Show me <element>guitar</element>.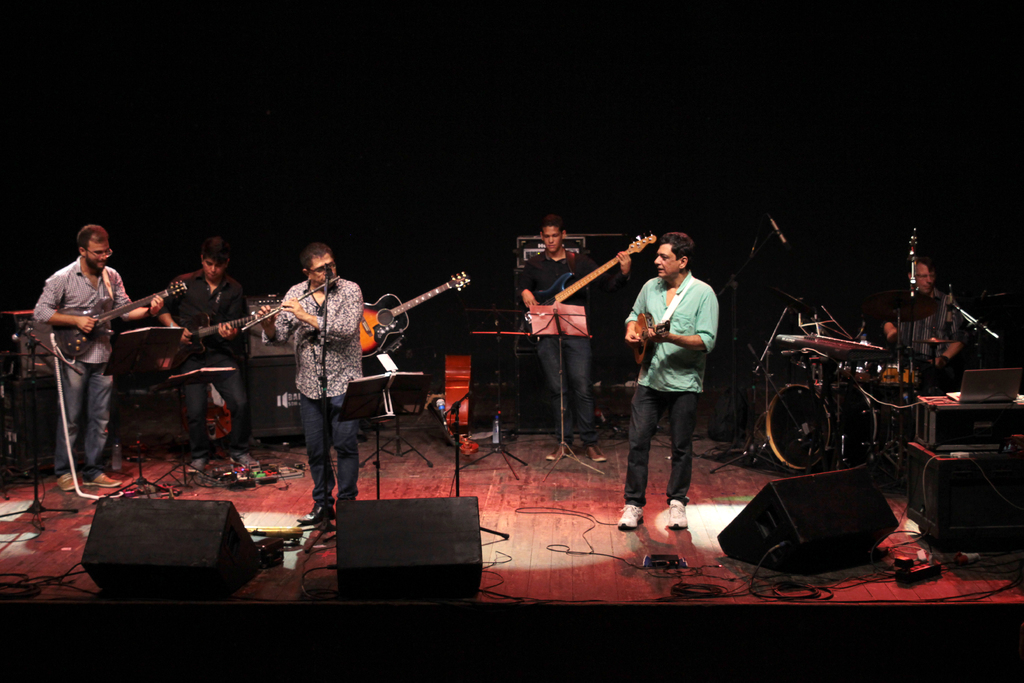
<element>guitar</element> is here: 345:268:481:383.
